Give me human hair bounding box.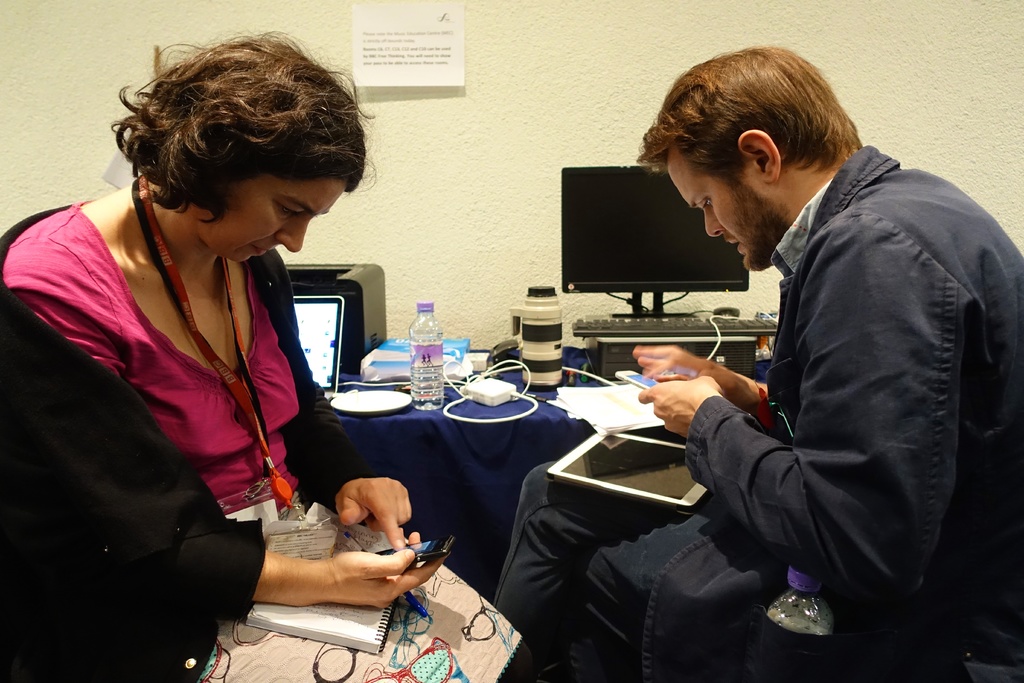
[x1=636, y1=43, x2=865, y2=268].
